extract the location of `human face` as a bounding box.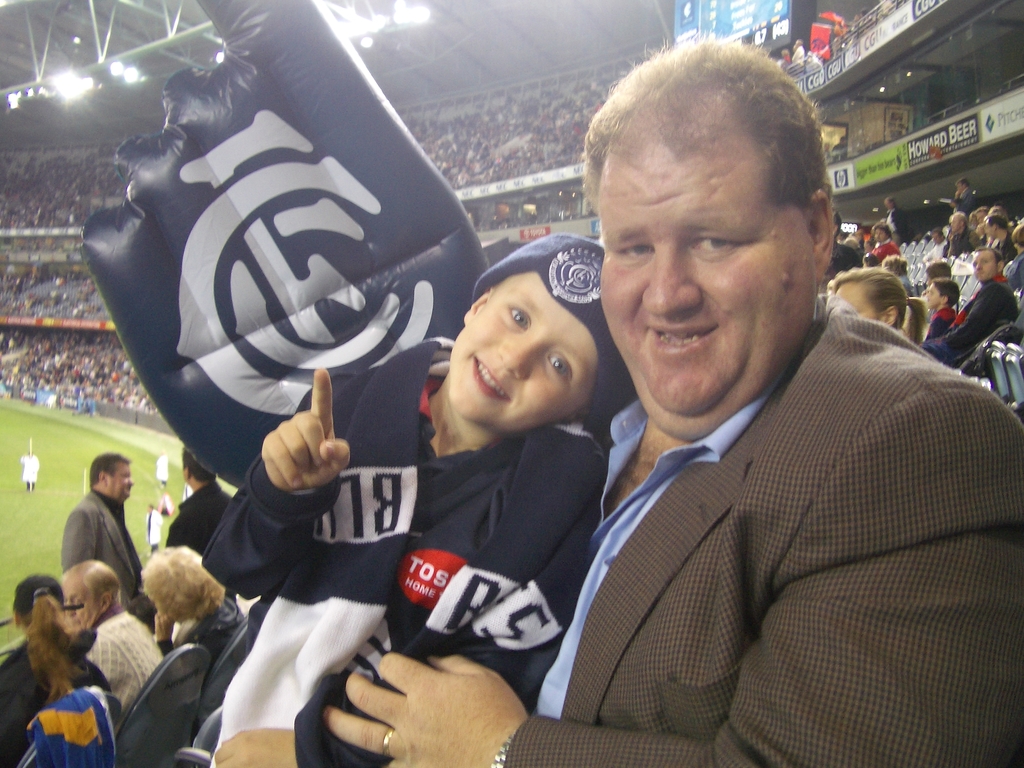
bbox=[837, 284, 874, 323].
